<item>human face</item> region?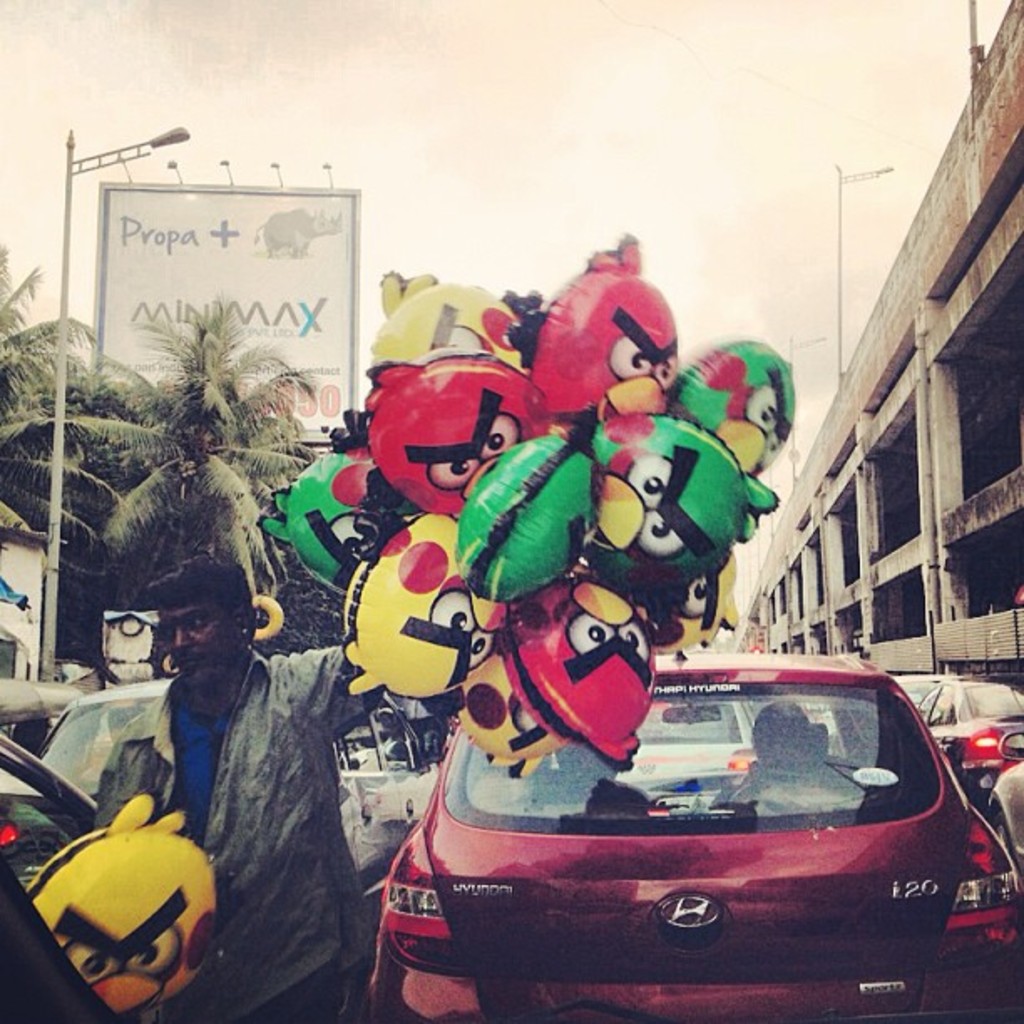
[159, 596, 233, 691]
